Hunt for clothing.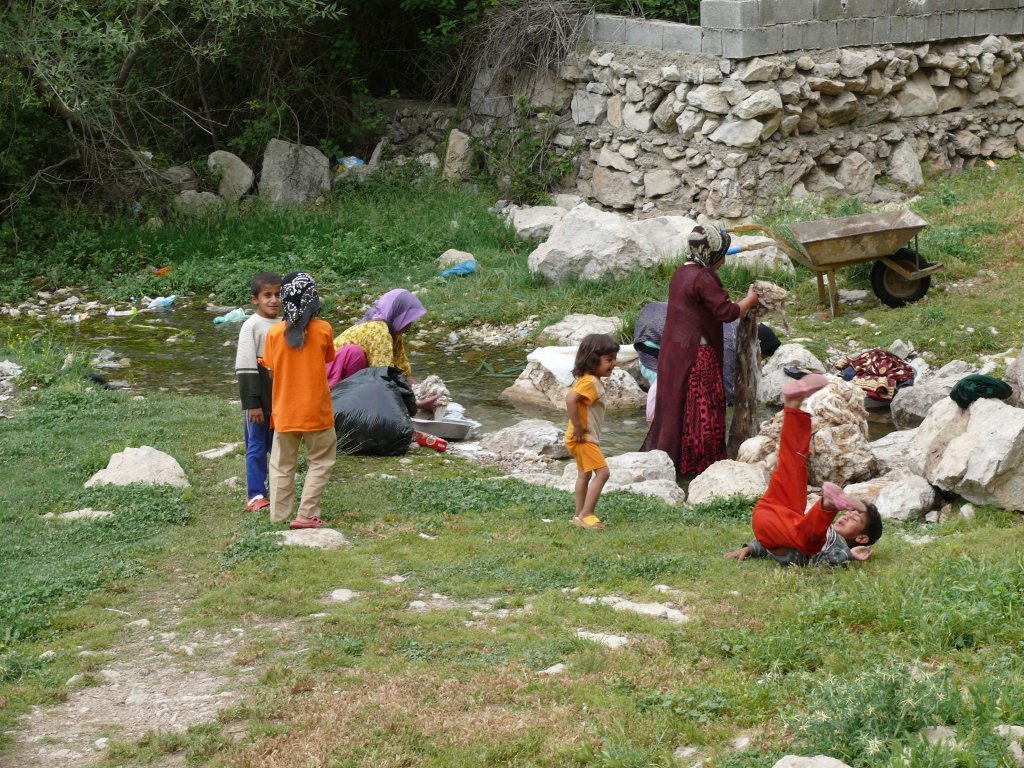
Hunted down at {"left": 654, "top": 228, "right": 765, "bottom": 493}.
